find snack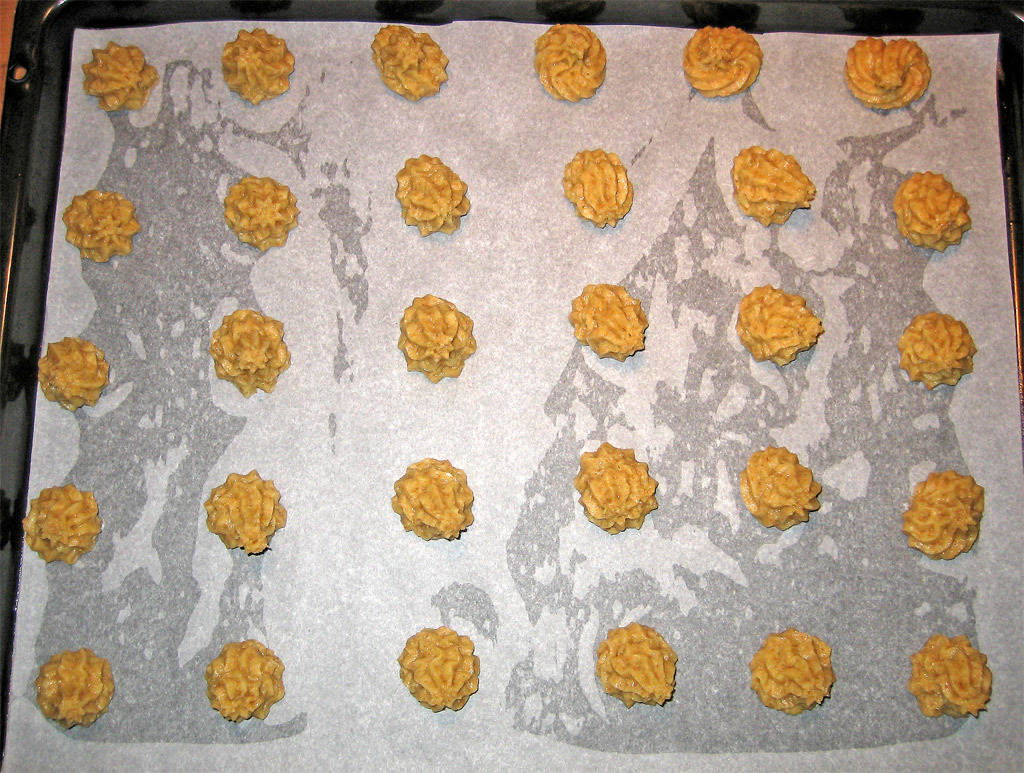
box(209, 640, 292, 720)
